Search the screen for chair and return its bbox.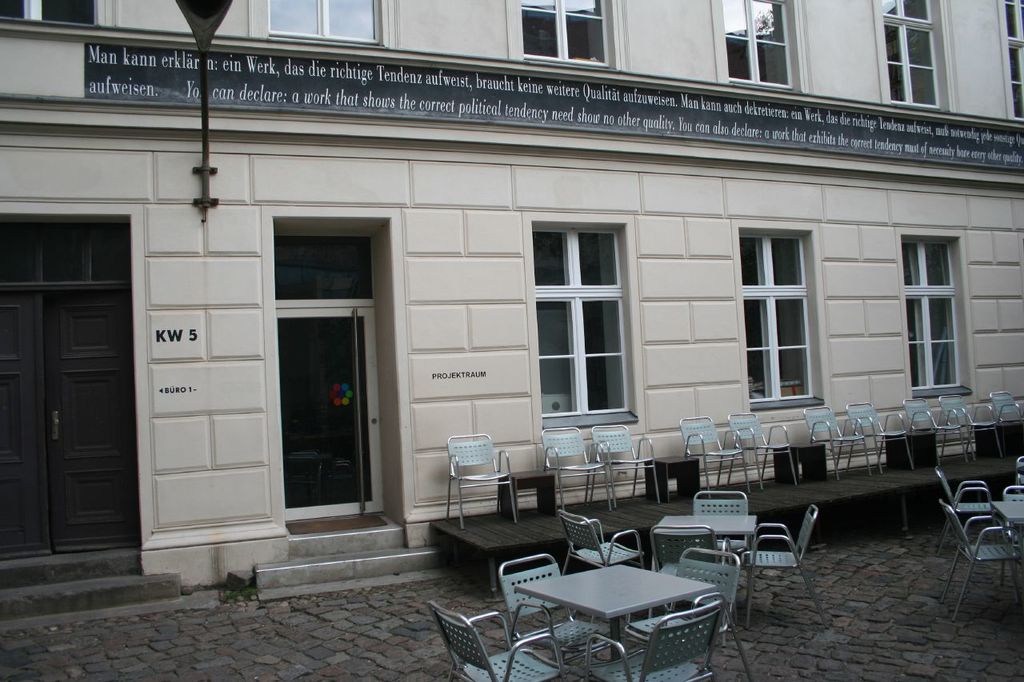
Found: bbox=(589, 424, 660, 511).
